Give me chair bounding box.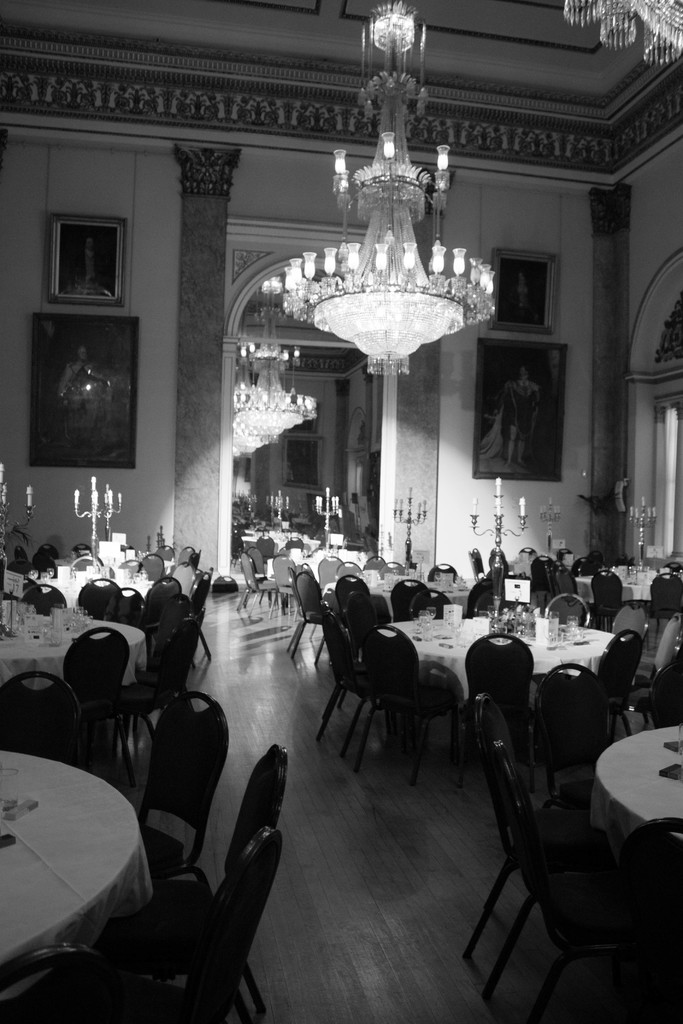
{"x1": 334, "y1": 565, "x2": 366, "y2": 579}.
